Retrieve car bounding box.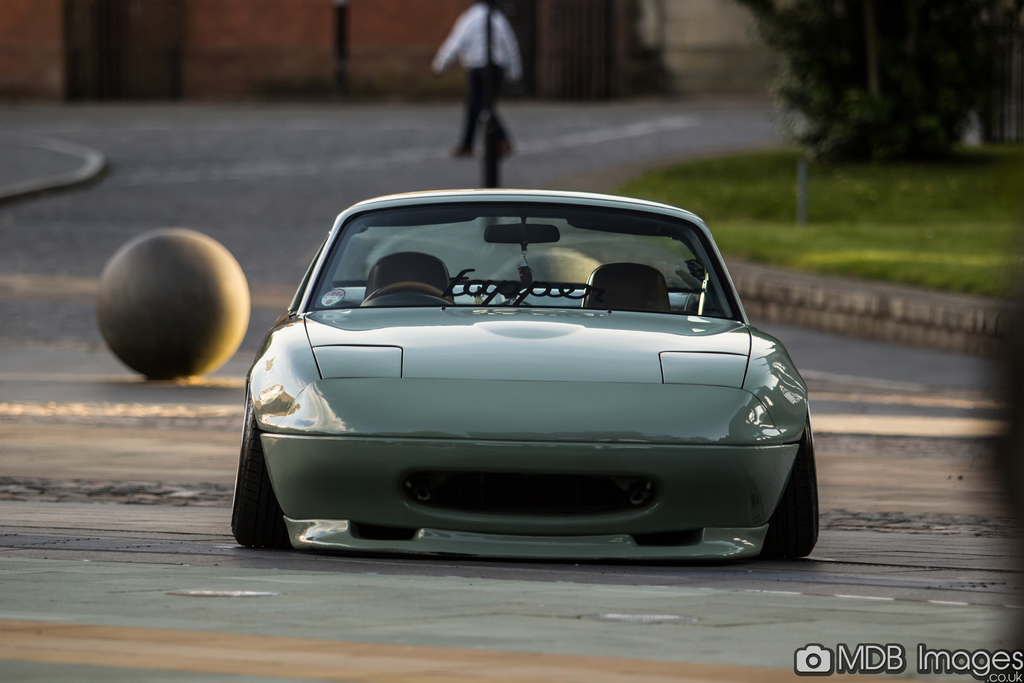
Bounding box: <region>227, 189, 821, 552</region>.
